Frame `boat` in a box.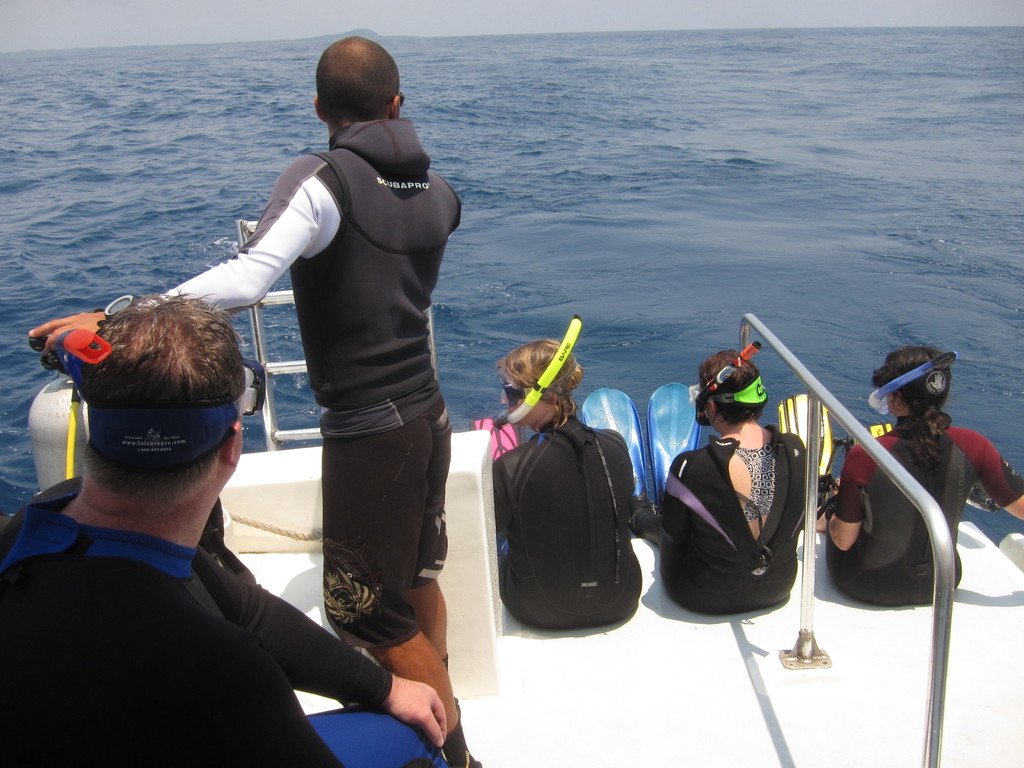
19/216/1023/767.
